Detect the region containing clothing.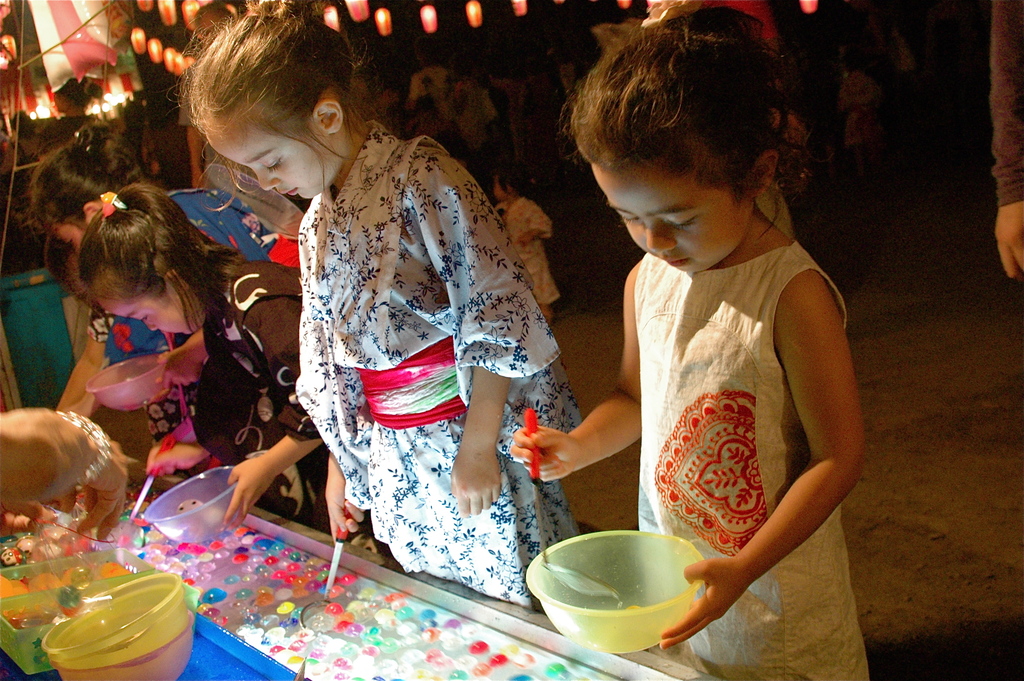
989, 2, 1023, 205.
